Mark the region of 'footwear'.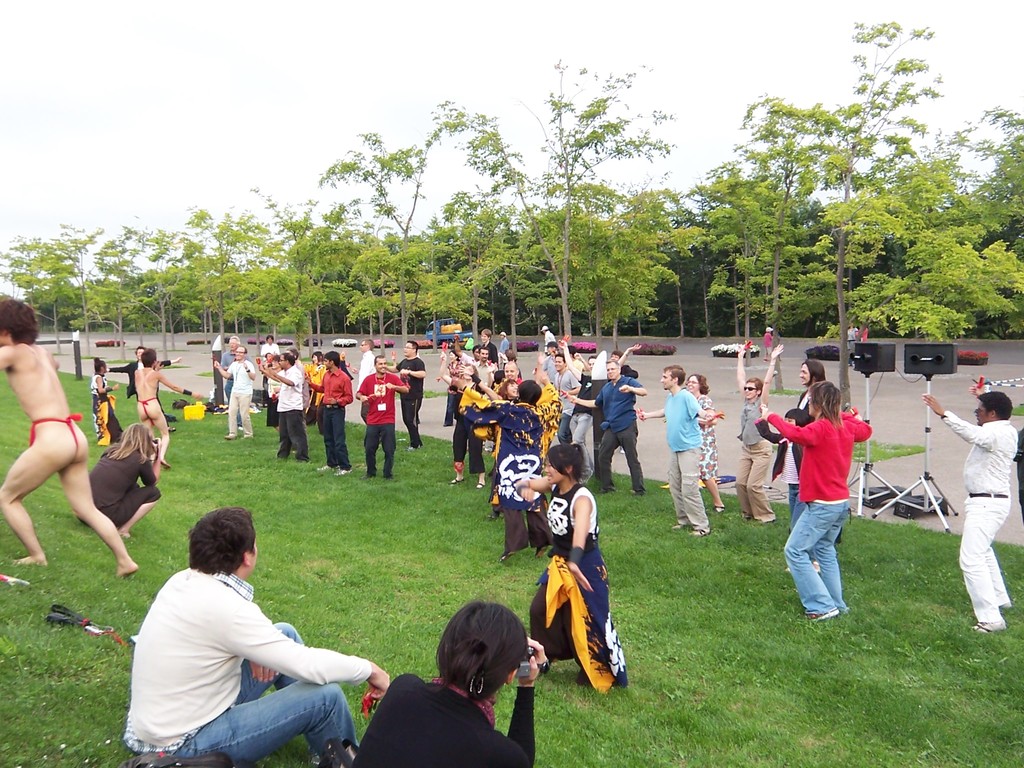
Region: crop(476, 481, 488, 493).
